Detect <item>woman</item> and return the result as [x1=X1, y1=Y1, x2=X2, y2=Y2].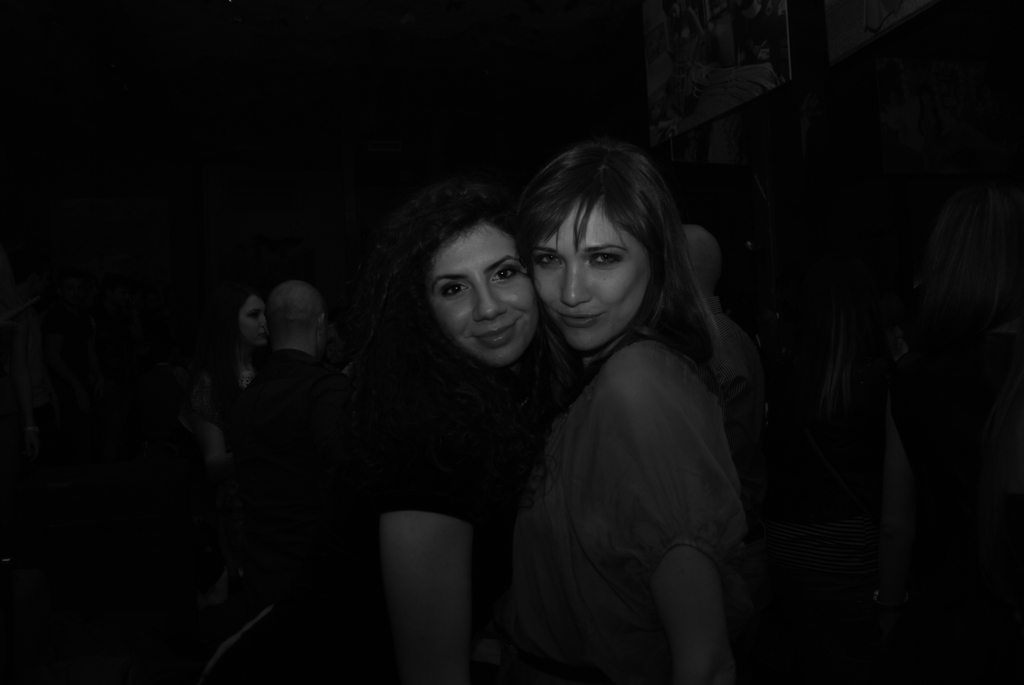
[x1=364, y1=211, x2=564, y2=684].
